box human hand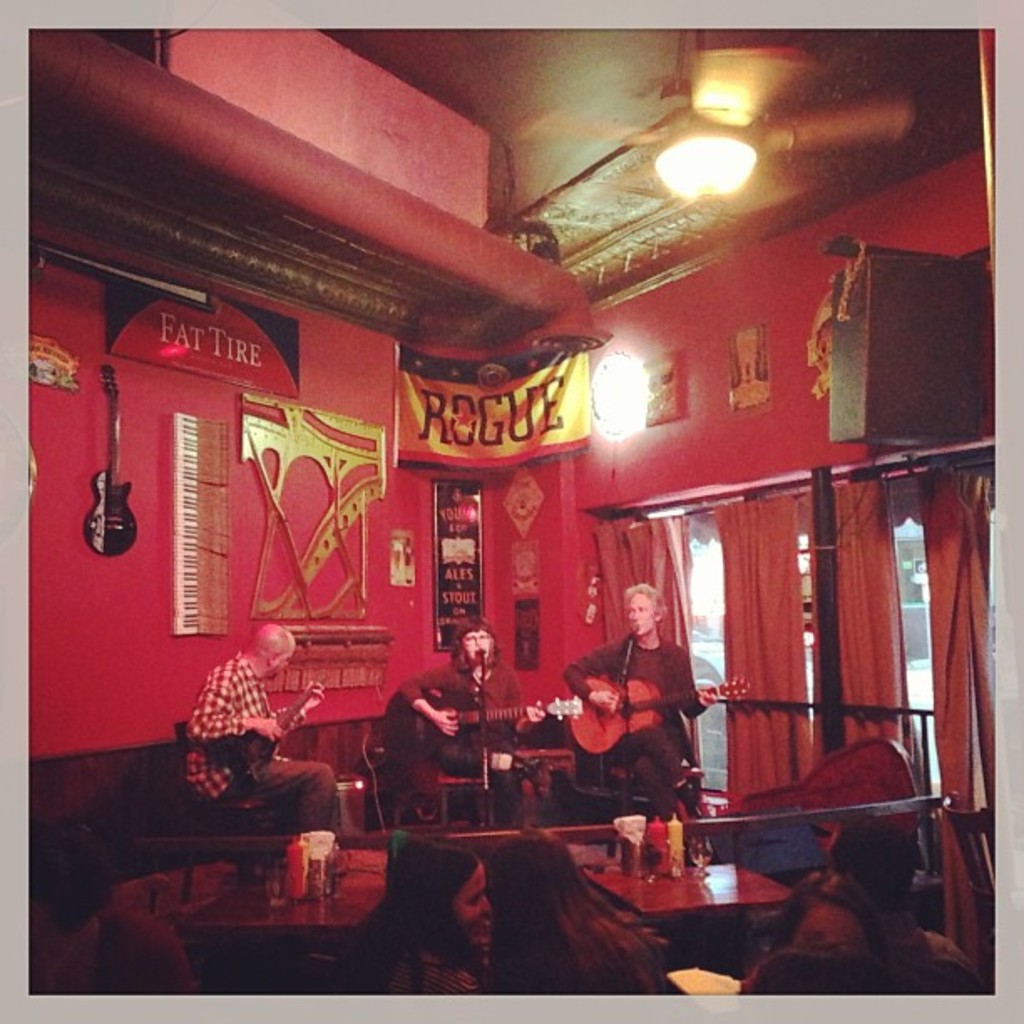
x1=584, y1=683, x2=622, y2=718
